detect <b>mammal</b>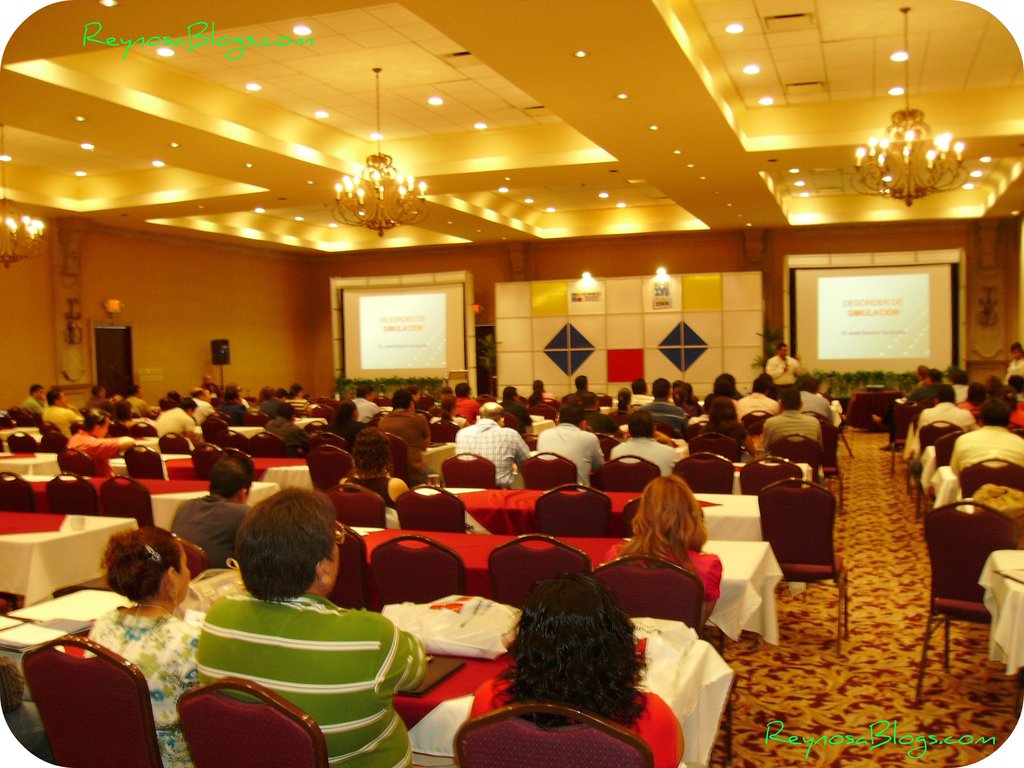
bbox=(197, 487, 429, 767)
